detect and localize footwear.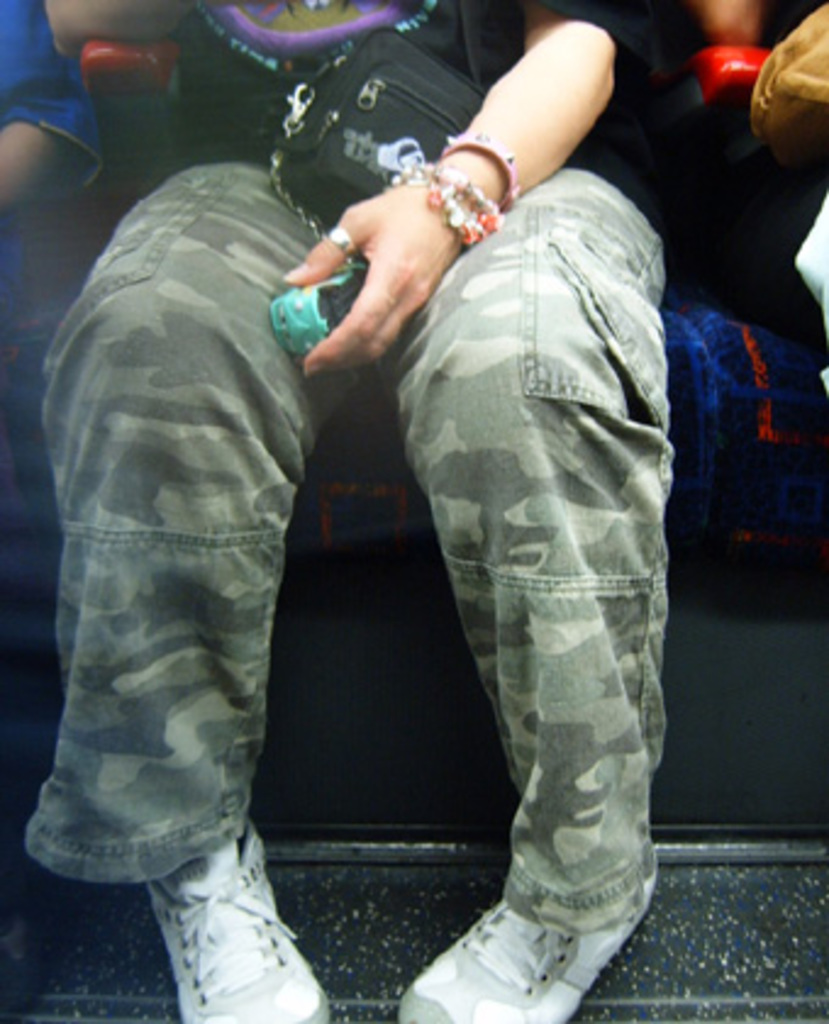
Localized at bbox=(393, 870, 651, 1022).
